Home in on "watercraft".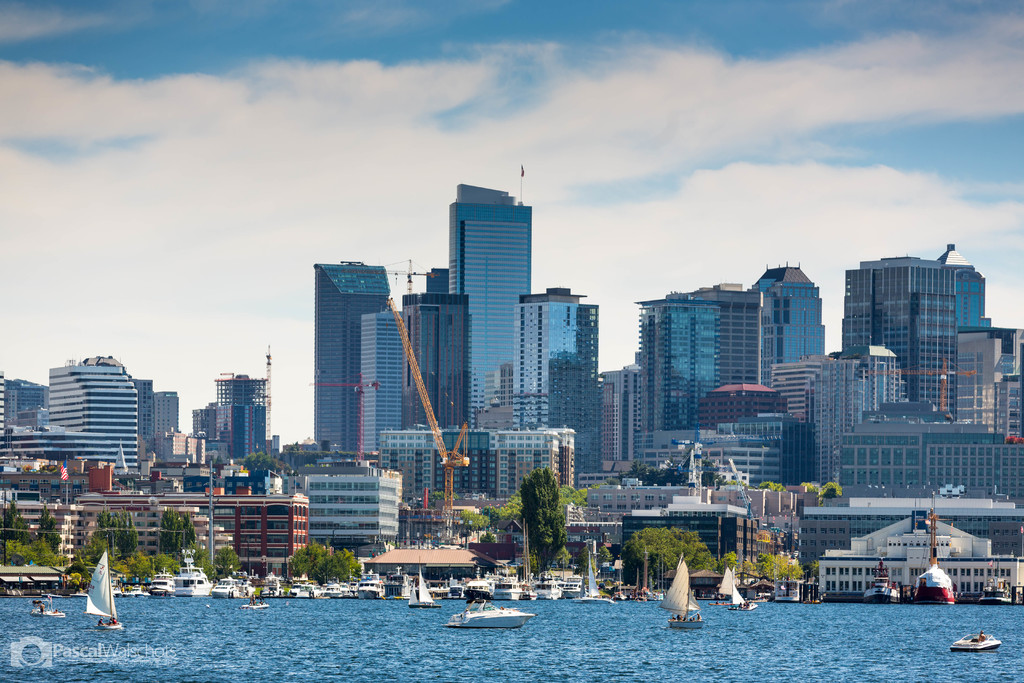
Homed in at 317, 572, 353, 598.
